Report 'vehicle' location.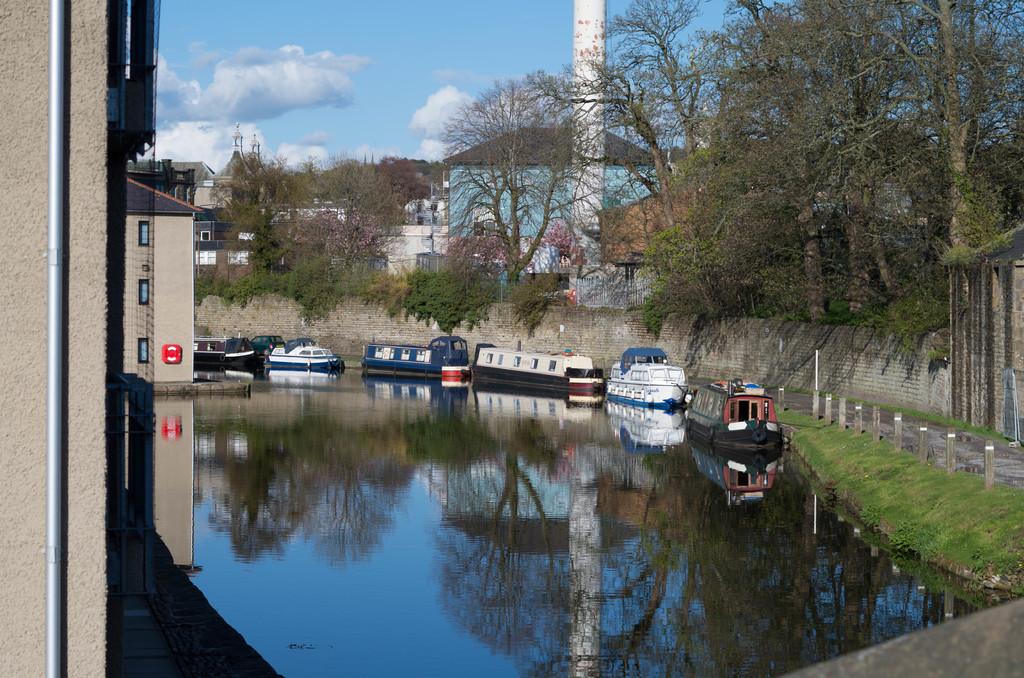
Report: box=[607, 346, 690, 420].
